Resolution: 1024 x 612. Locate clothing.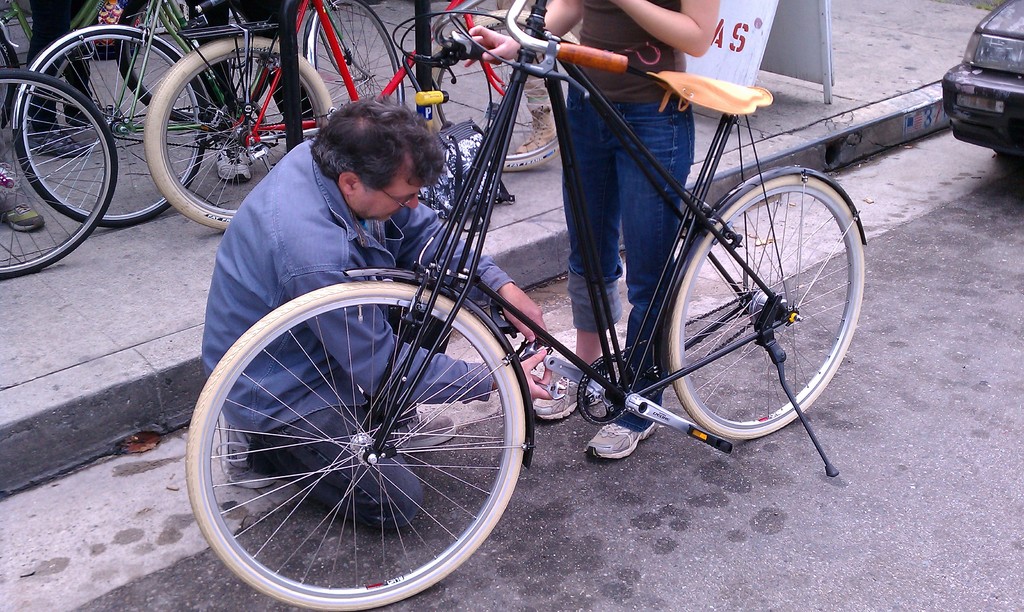
560 0 692 430.
